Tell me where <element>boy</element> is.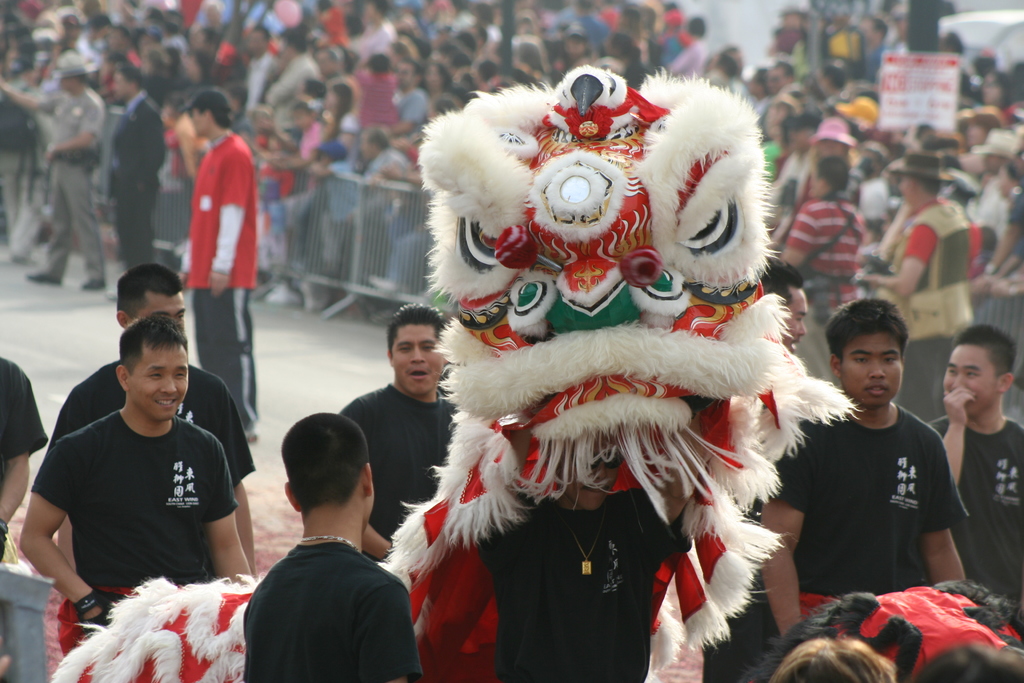
<element>boy</element> is at x1=913 y1=643 x2=1023 y2=682.
